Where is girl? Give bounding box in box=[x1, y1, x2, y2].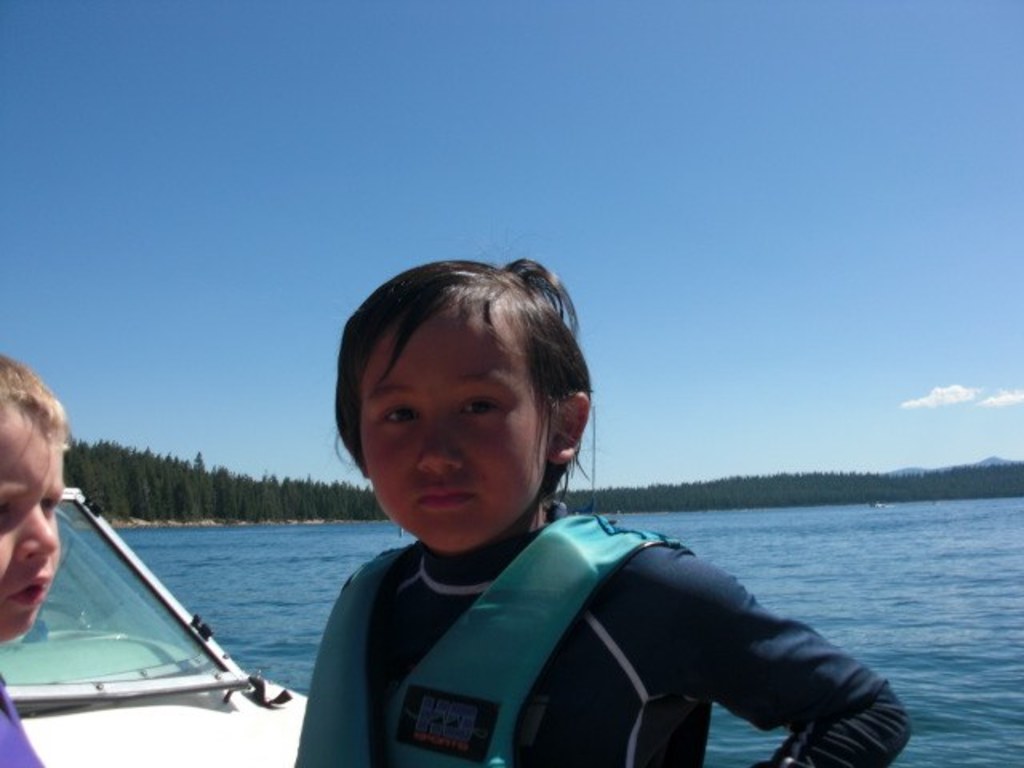
box=[283, 259, 917, 766].
